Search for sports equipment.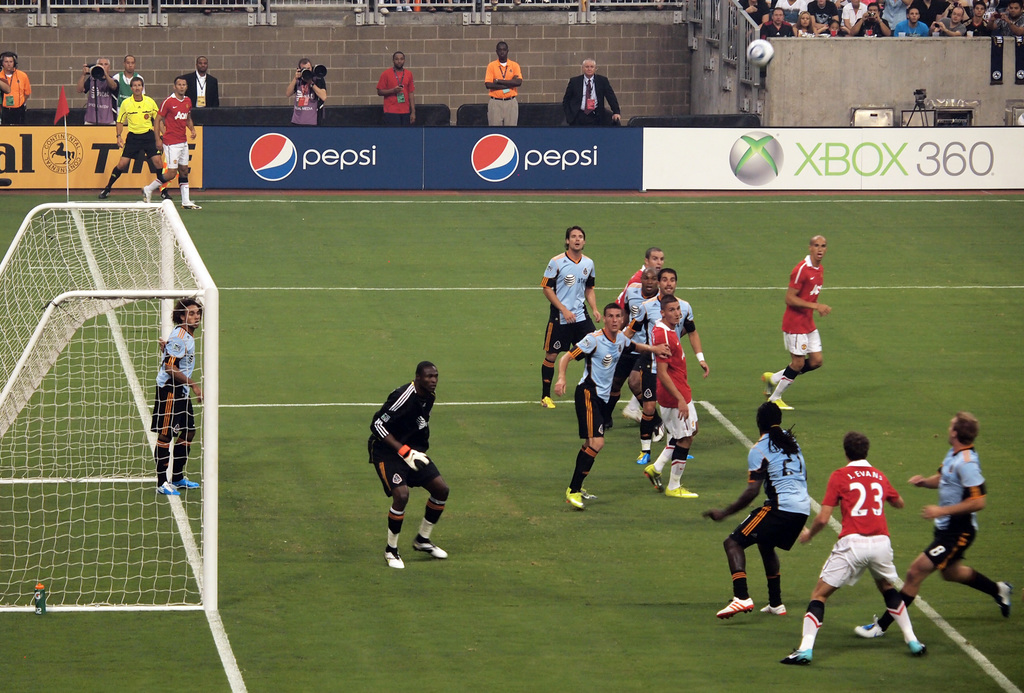
Found at {"x1": 177, "y1": 478, "x2": 202, "y2": 490}.
